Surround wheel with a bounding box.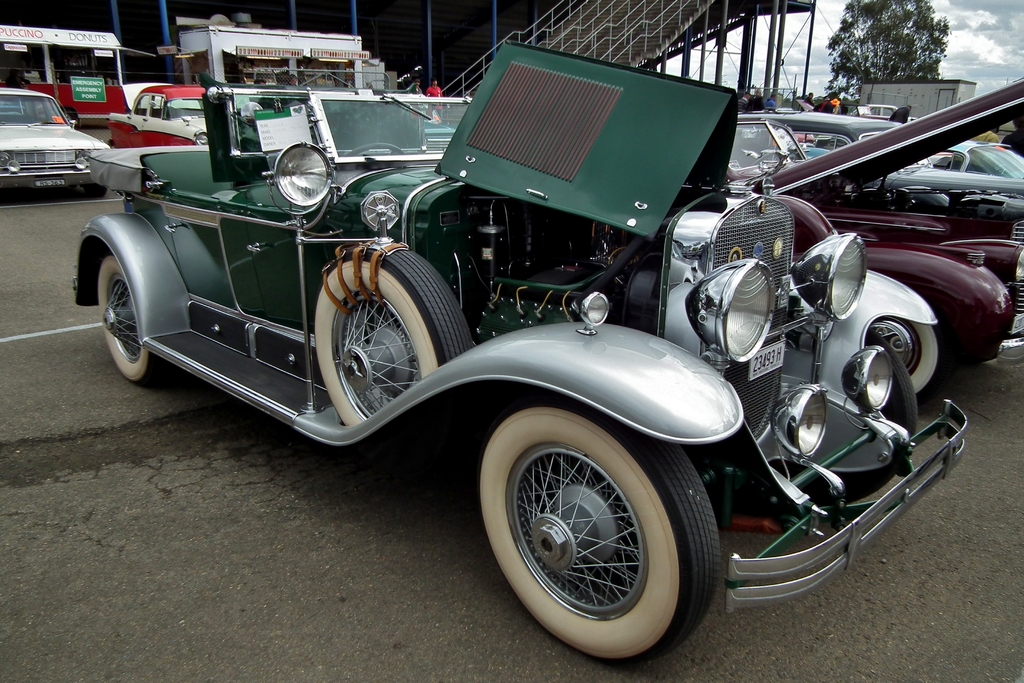
476/402/721/659.
